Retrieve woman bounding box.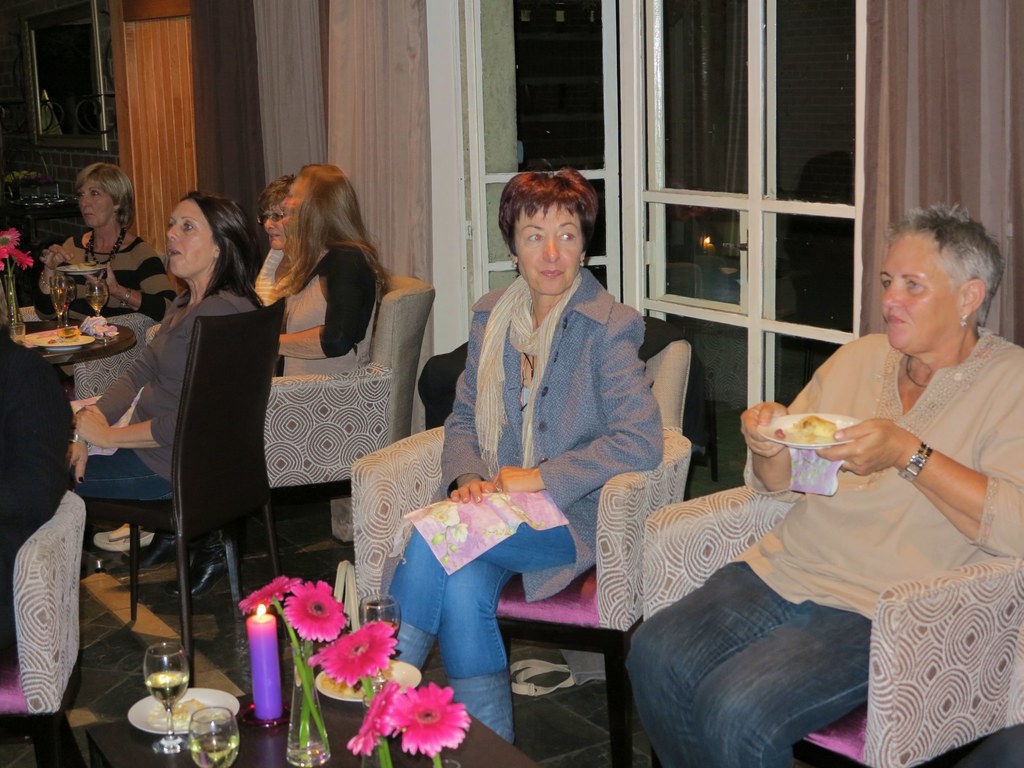
Bounding box: {"left": 252, "top": 172, "right": 298, "bottom": 301}.
